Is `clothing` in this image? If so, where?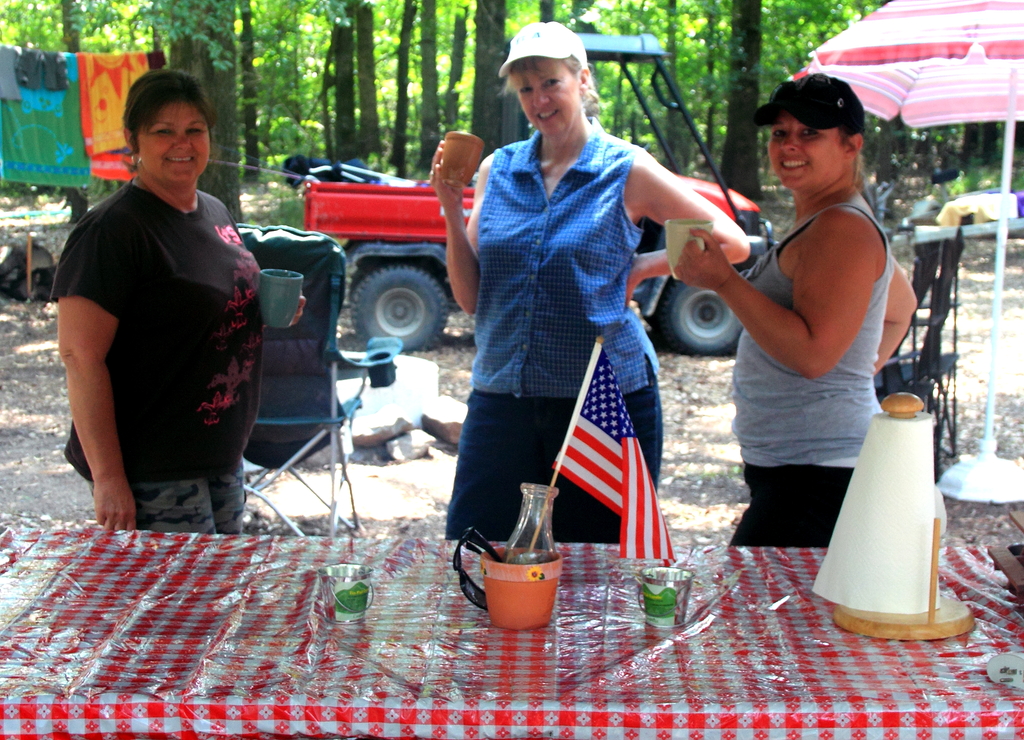
Yes, at left=58, top=135, right=268, bottom=536.
